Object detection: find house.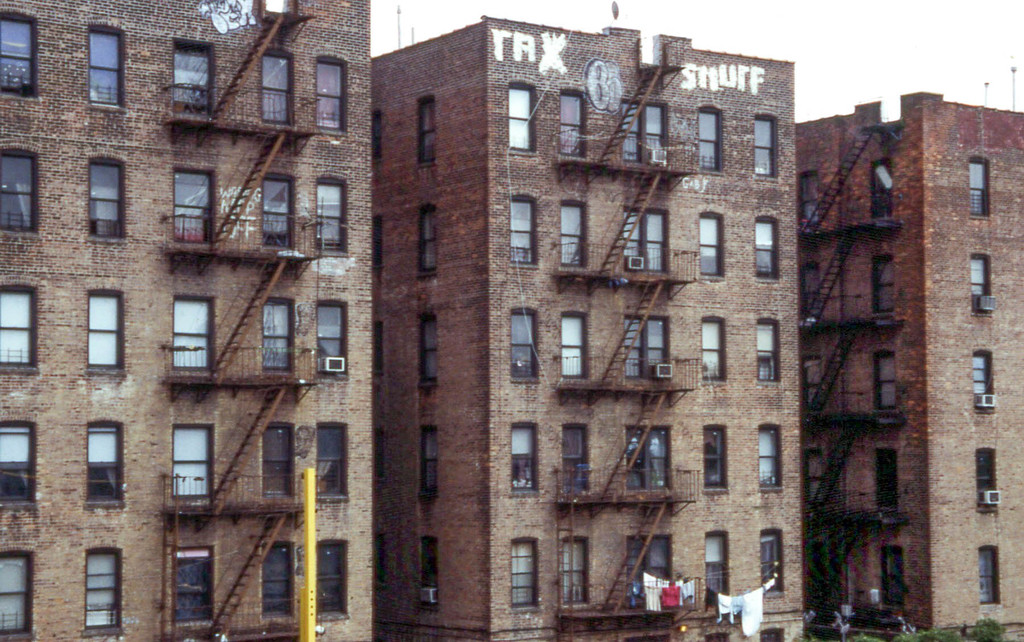
locate(376, 1, 795, 641).
